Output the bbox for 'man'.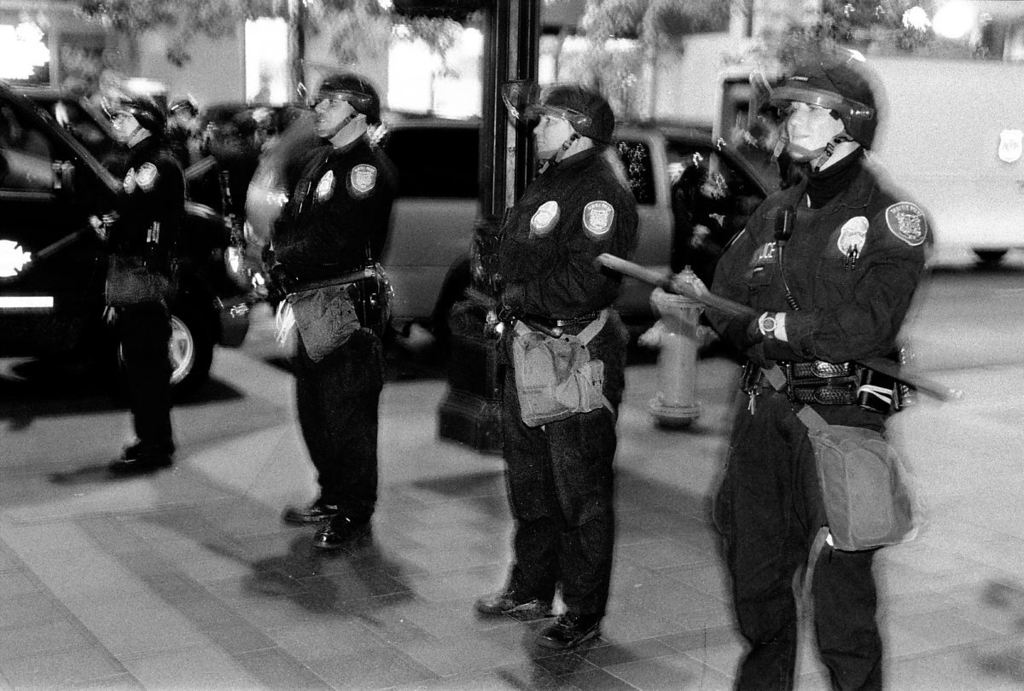
select_region(82, 70, 188, 467).
